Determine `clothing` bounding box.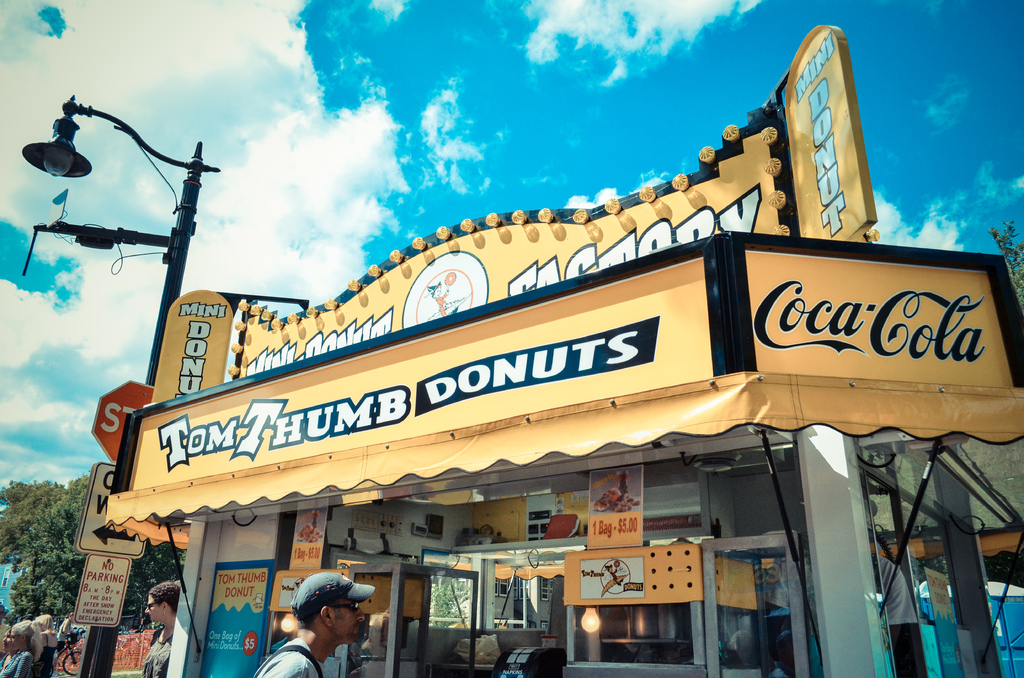
Determined: [left=432, top=289, right=451, bottom=314].
